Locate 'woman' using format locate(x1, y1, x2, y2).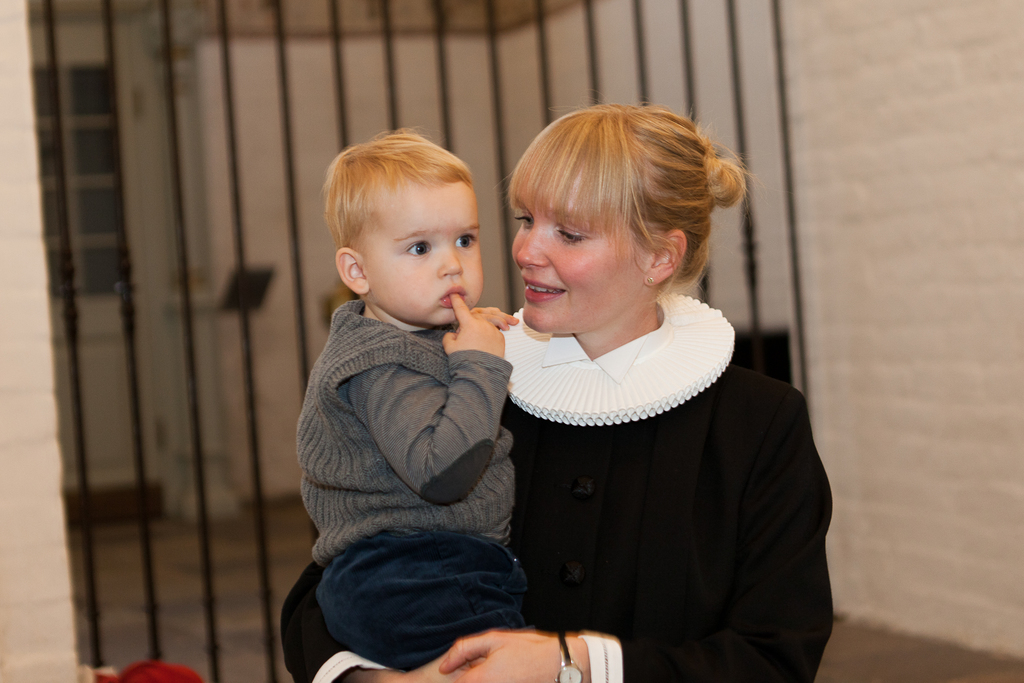
locate(444, 110, 820, 678).
